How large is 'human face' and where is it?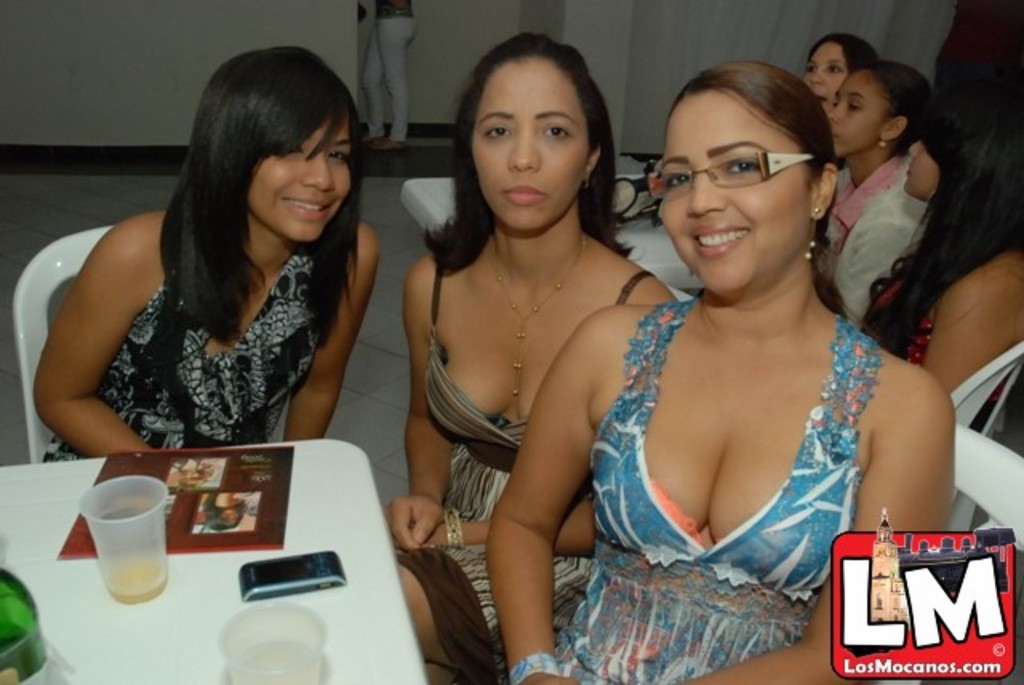
Bounding box: pyautogui.locateOnScreen(902, 142, 944, 195).
